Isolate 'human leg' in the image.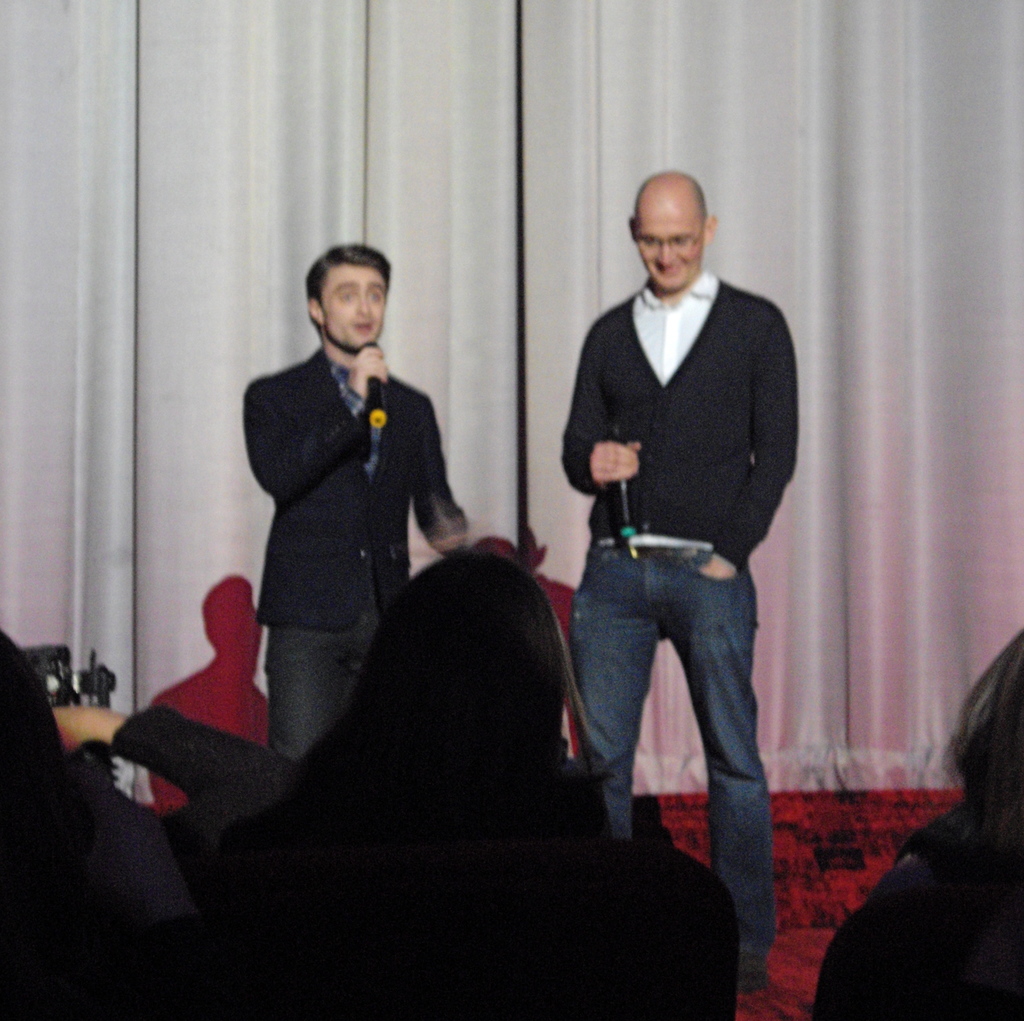
Isolated region: region(664, 564, 774, 983).
